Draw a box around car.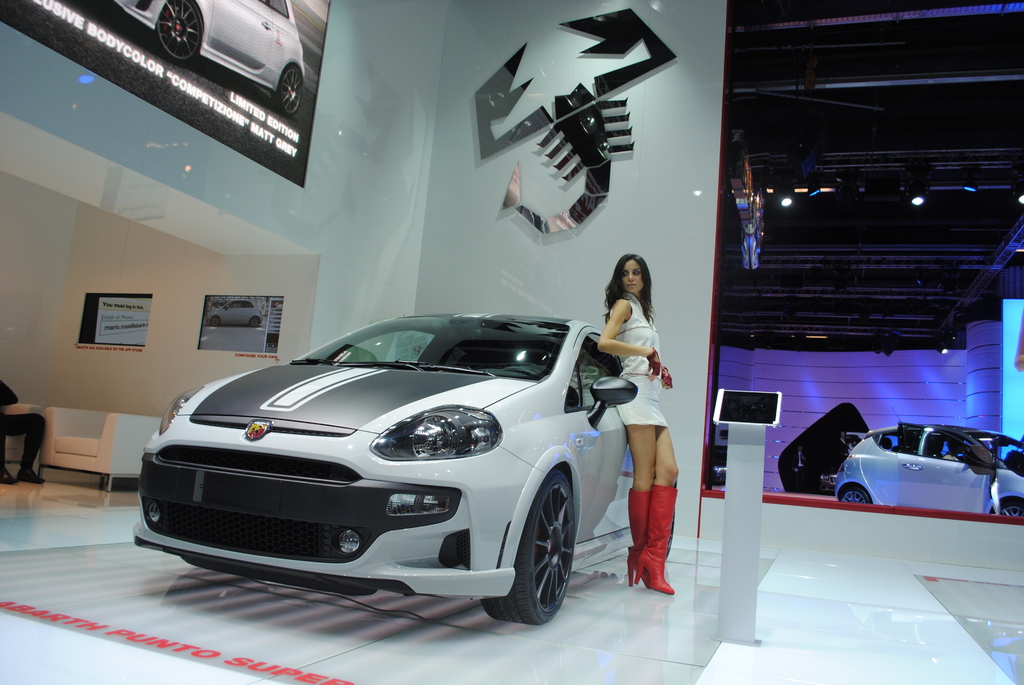
(x1=834, y1=409, x2=1023, y2=520).
